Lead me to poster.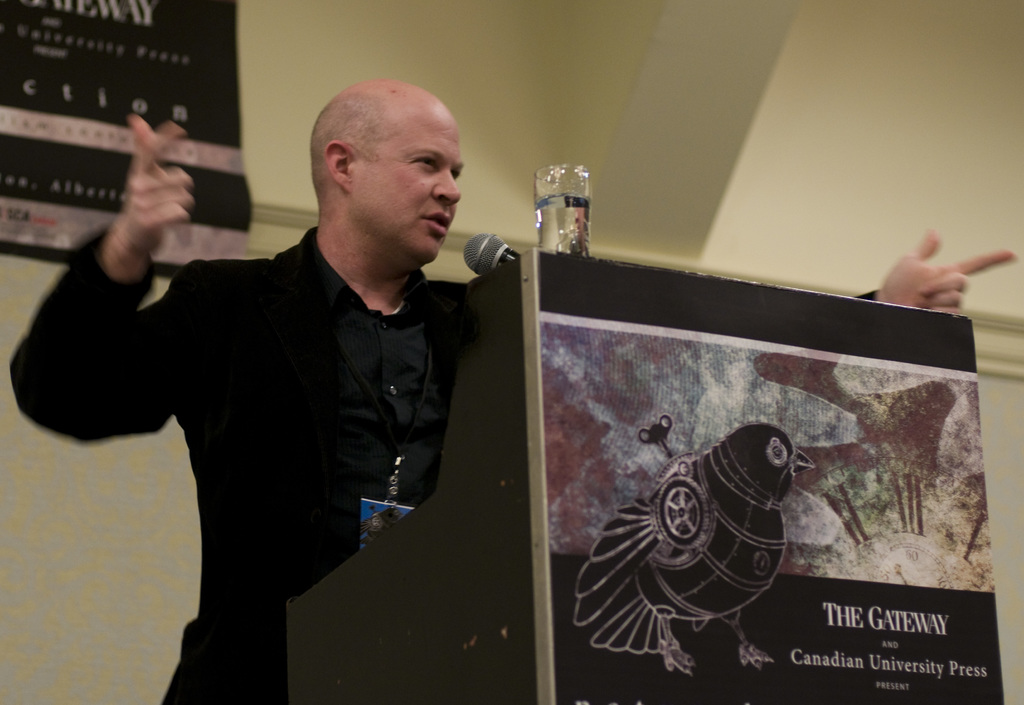
Lead to (left=547, top=312, right=1010, bottom=703).
